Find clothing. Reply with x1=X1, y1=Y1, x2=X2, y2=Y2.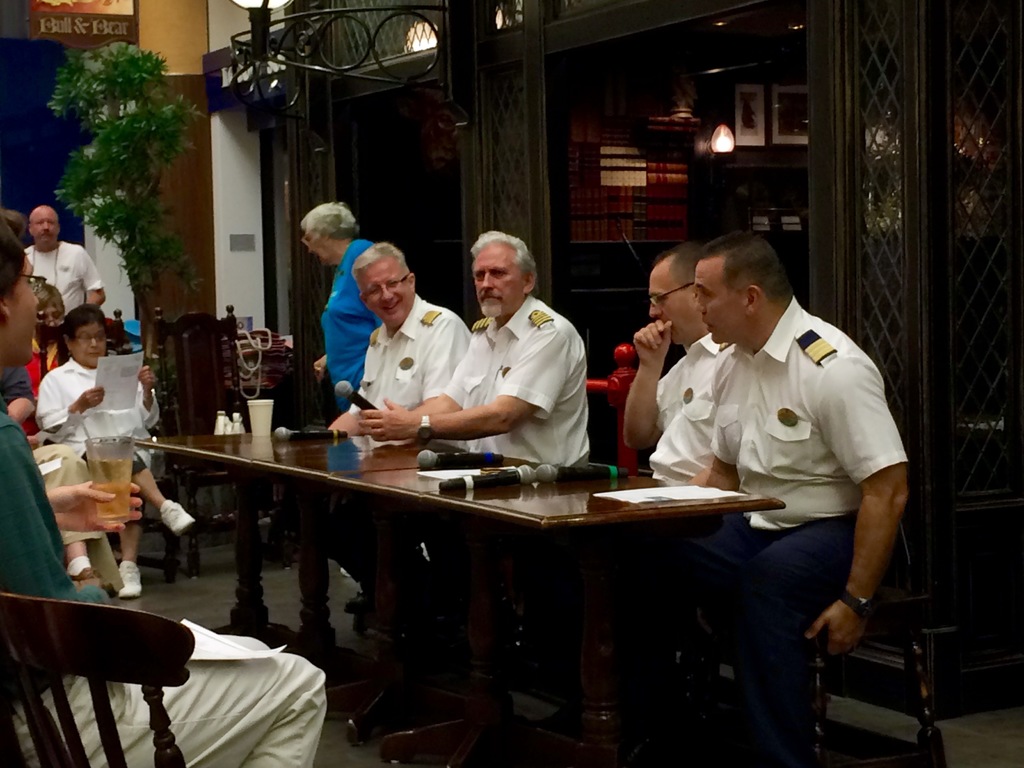
x1=10, y1=368, x2=42, y2=426.
